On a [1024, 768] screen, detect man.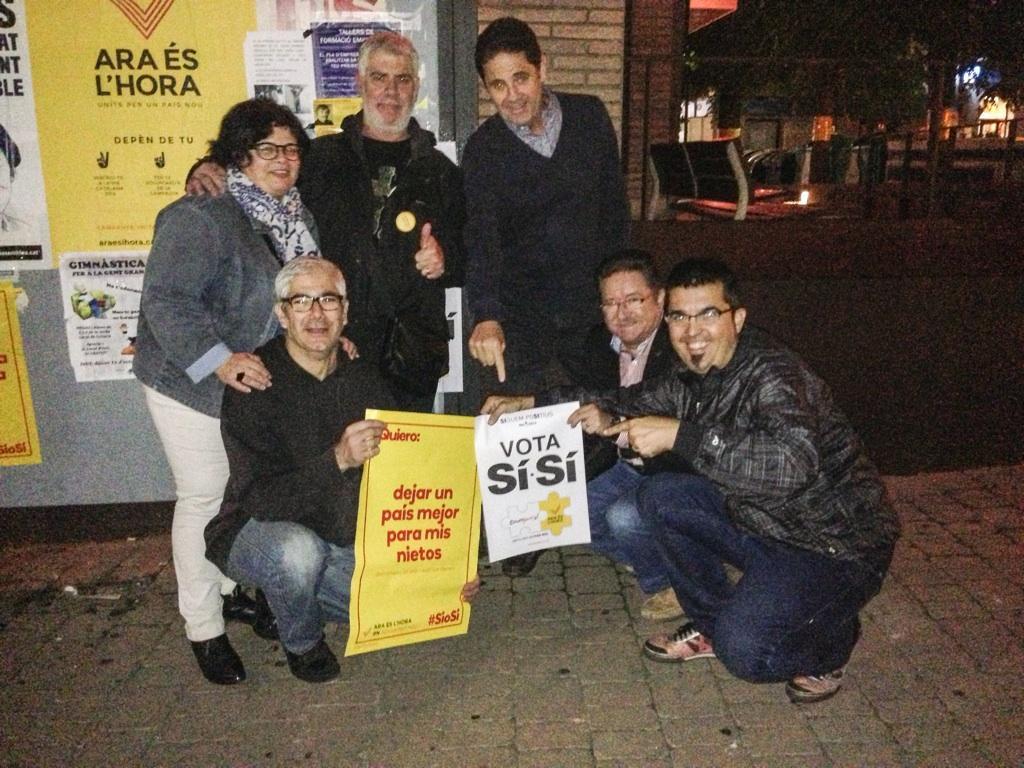
(x1=207, y1=259, x2=479, y2=687).
